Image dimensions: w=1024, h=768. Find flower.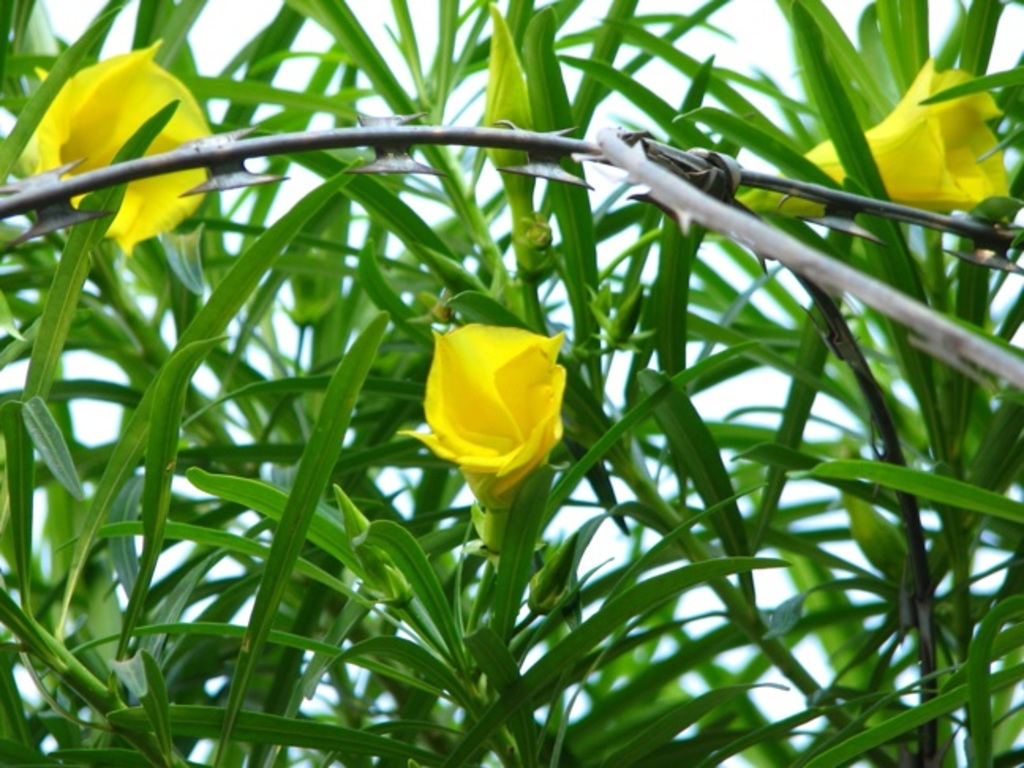
<region>738, 57, 1016, 228</region>.
